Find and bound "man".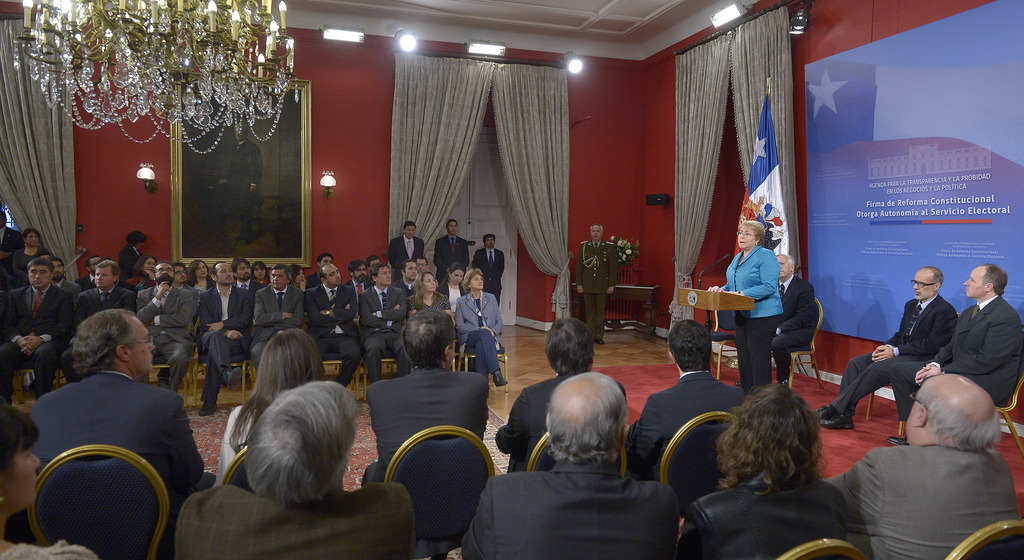
Bound: {"left": 737, "top": 250, "right": 810, "bottom": 389}.
